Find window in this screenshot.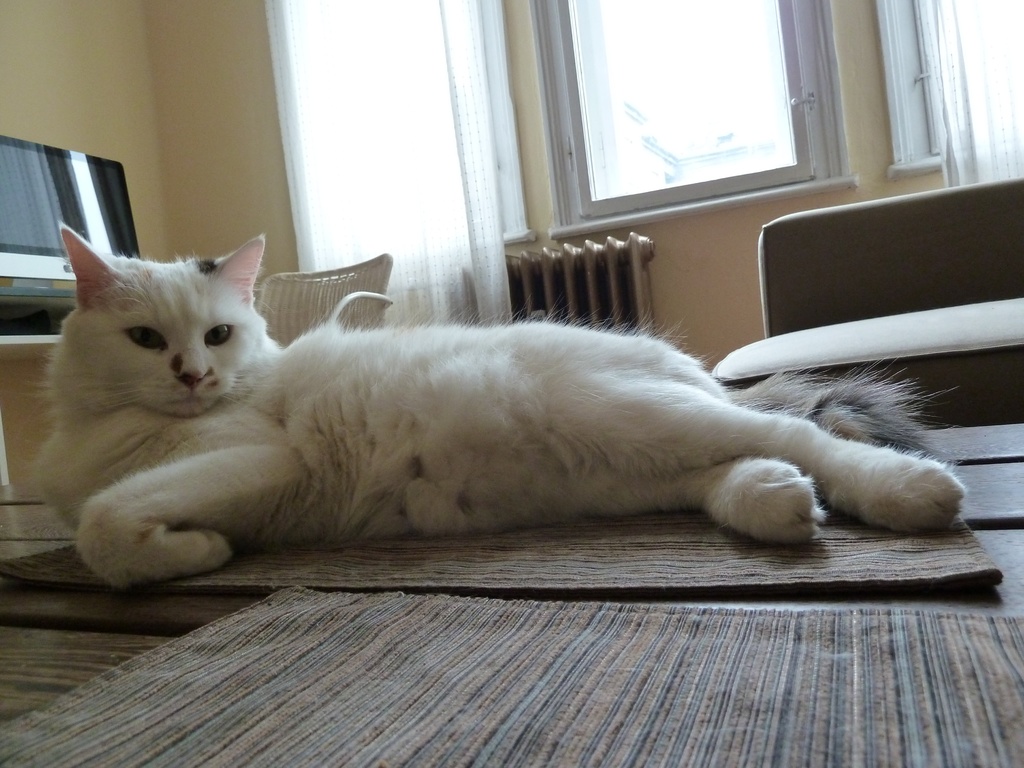
The bounding box for window is rect(268, 0, 529, 273).
